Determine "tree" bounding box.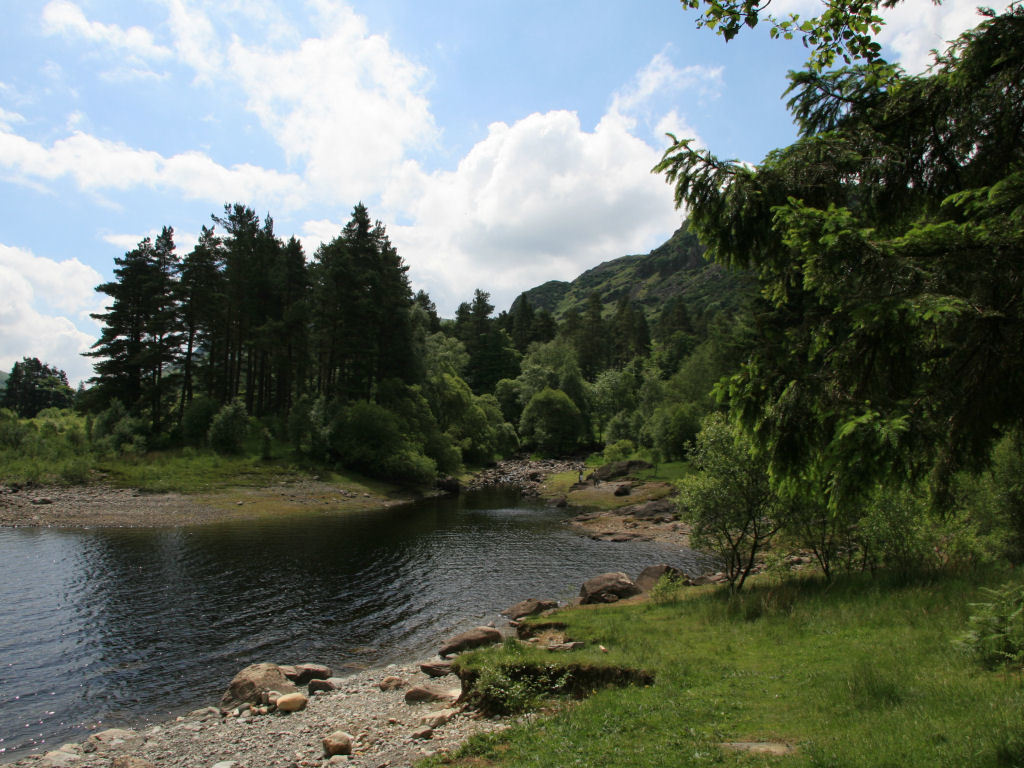
Determined: BBox(642, 0, 1023, 472).
